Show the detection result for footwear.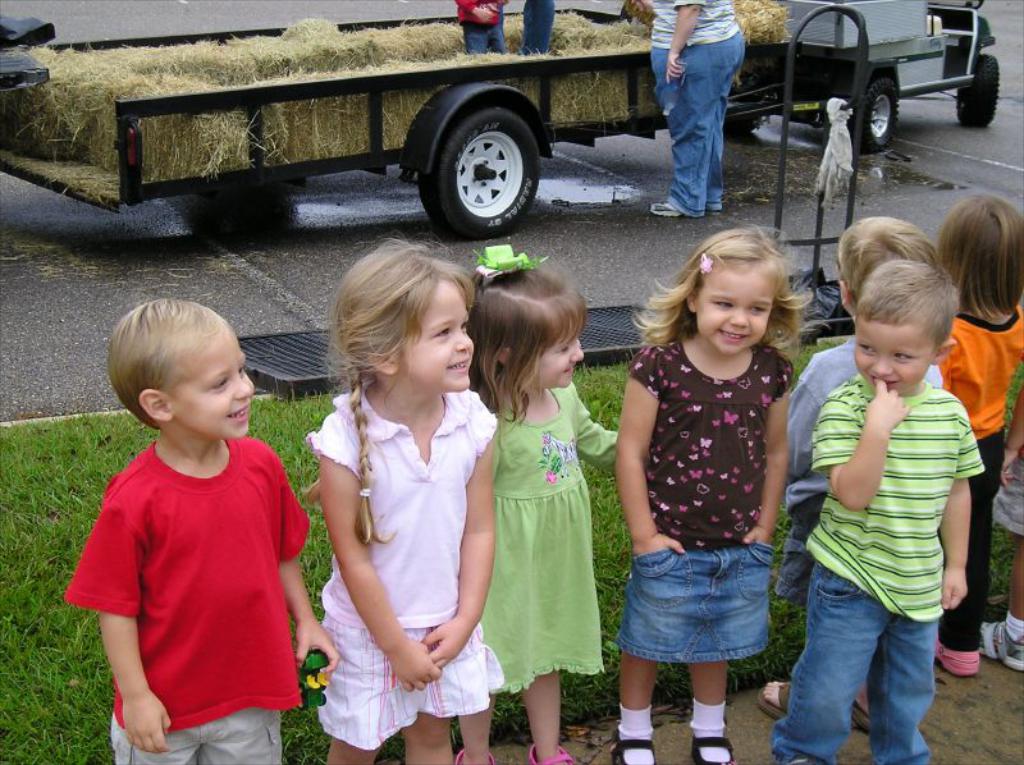
<region>977, 618, 1023, 670</region>.
